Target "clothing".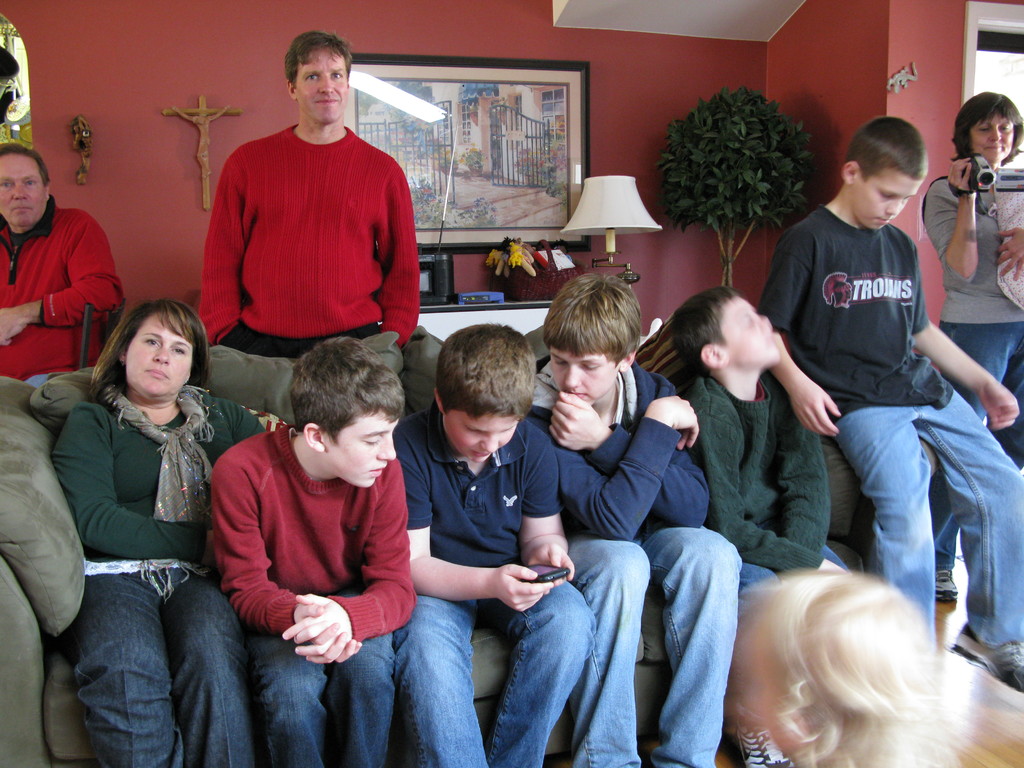
Target region: [x1=524, y1=351, x2=740, y2=767].
